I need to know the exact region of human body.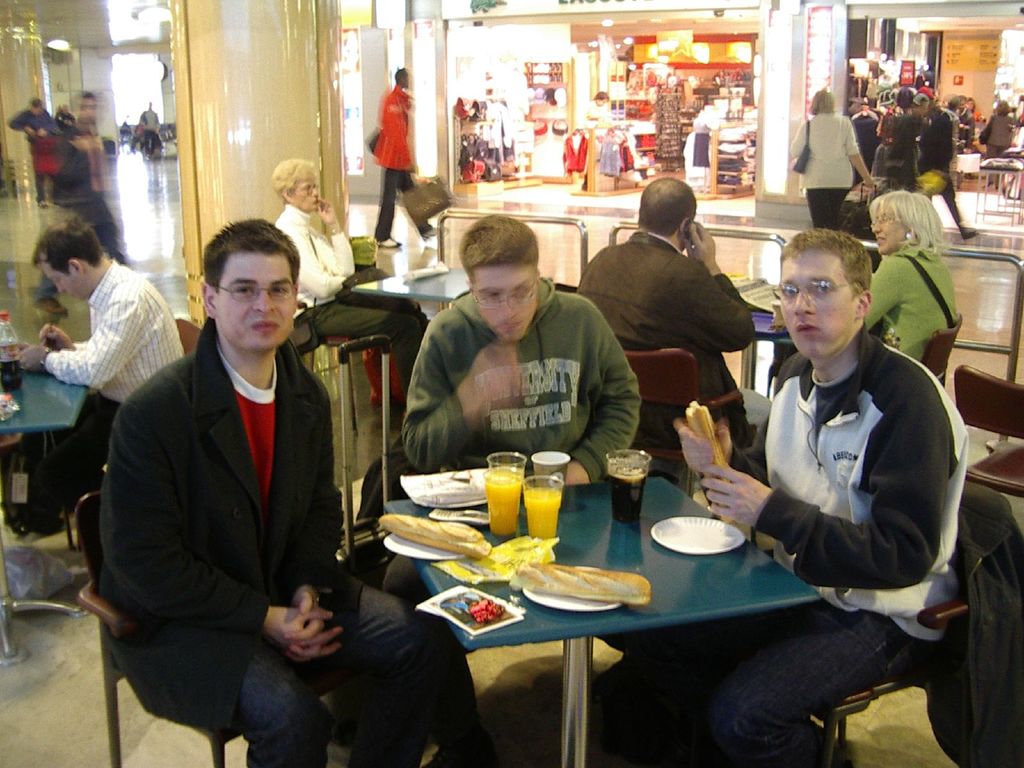
Region: <bbox>883, 109, 922, 188</bbox>.
